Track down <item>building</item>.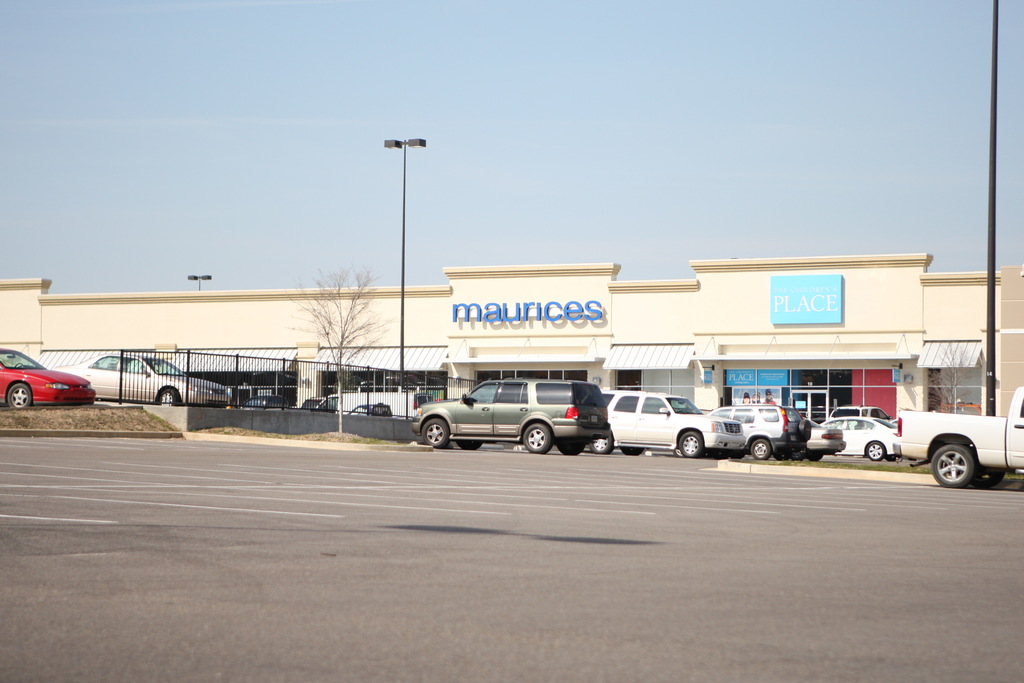
Tracked to {"x1": 0, "y1": 254, "x2": 1023, "y2": 439}.
